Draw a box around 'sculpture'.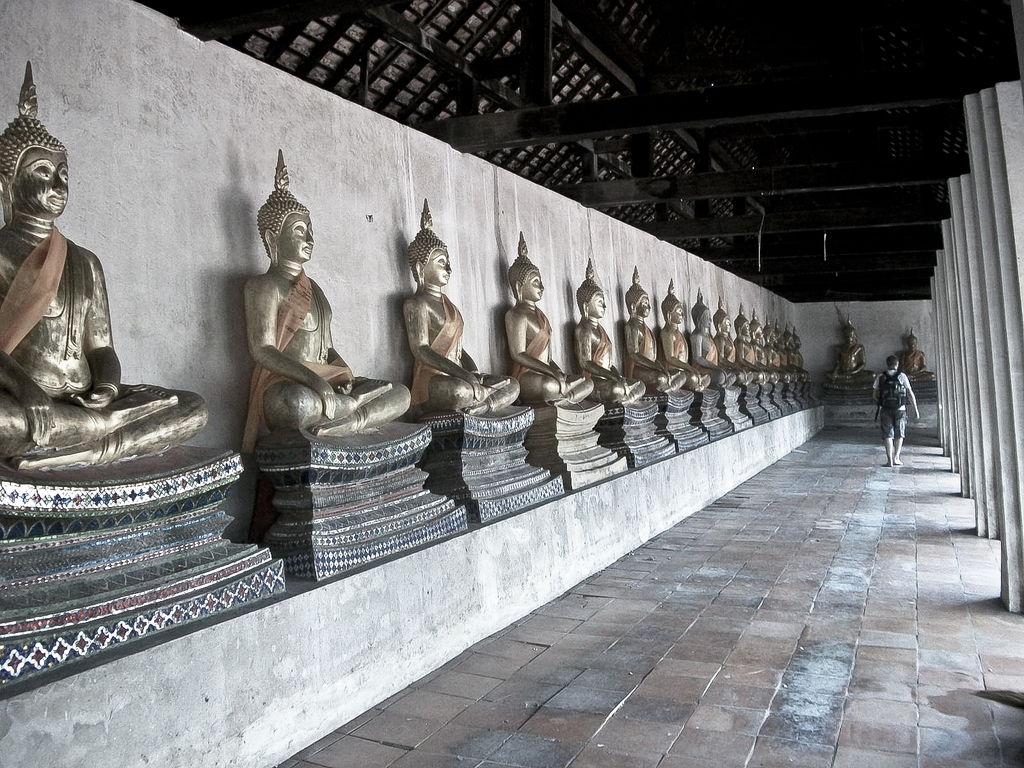
select_region(219, 156, 358, 541).
